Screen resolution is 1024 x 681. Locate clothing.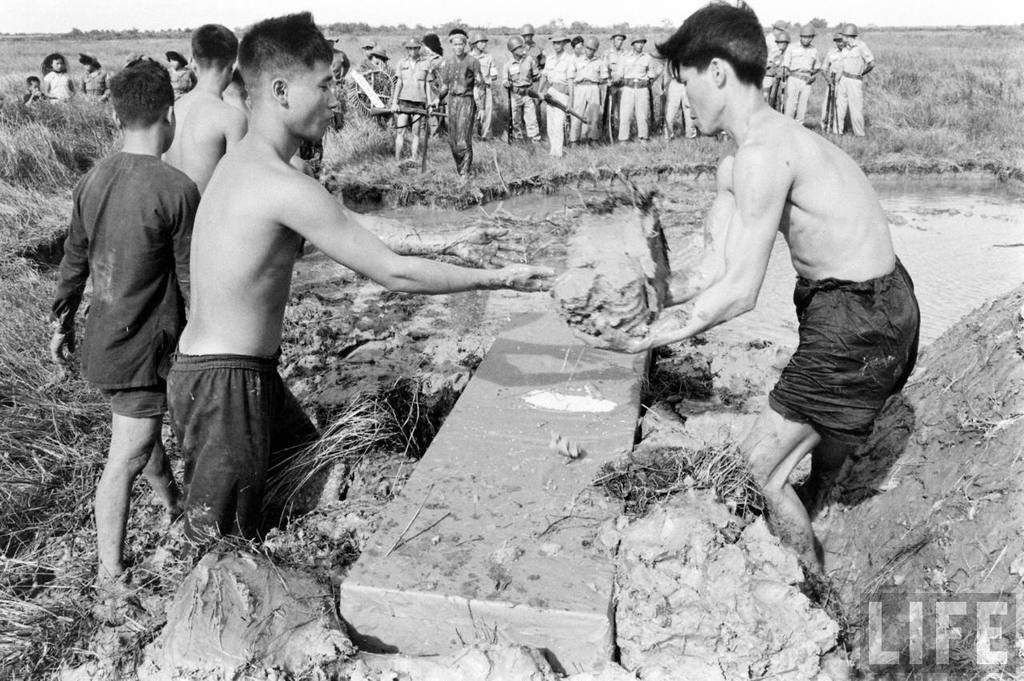
Rect(819, 35, 878, 128).
